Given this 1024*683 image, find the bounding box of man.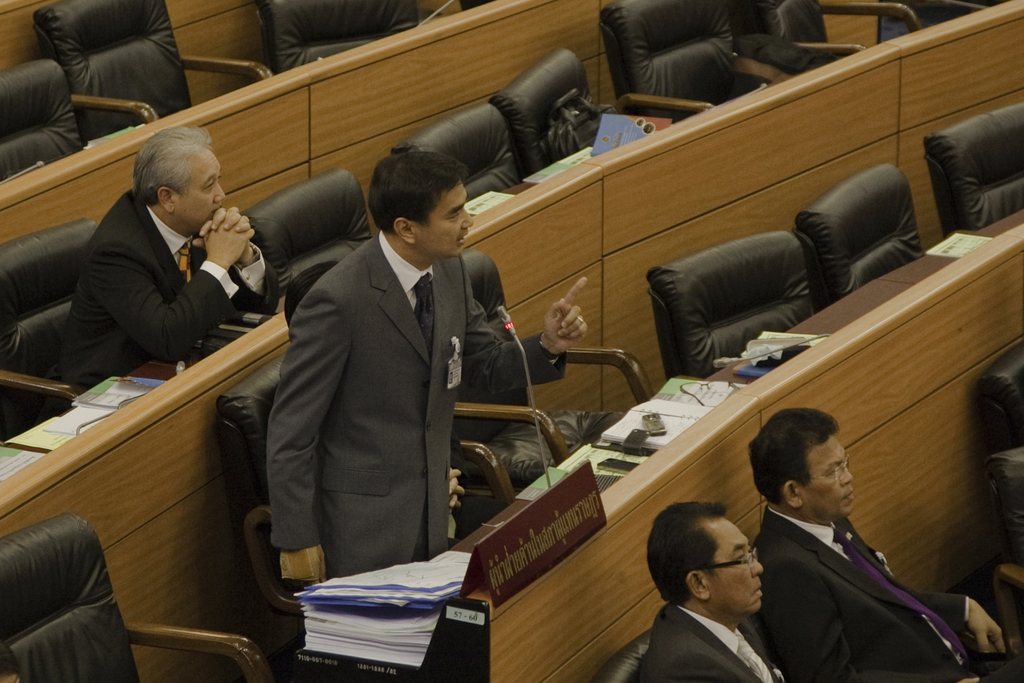
Rect(63, 124, 276, 391).
